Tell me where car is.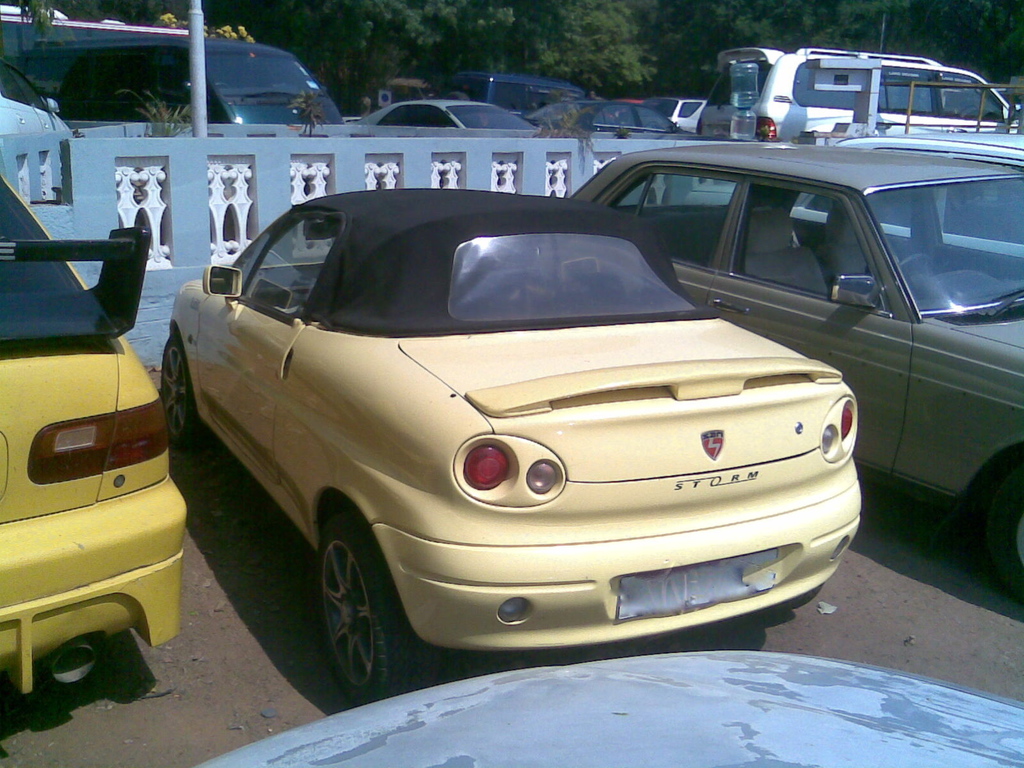
car is at locate(694, 43, 935, 148).
